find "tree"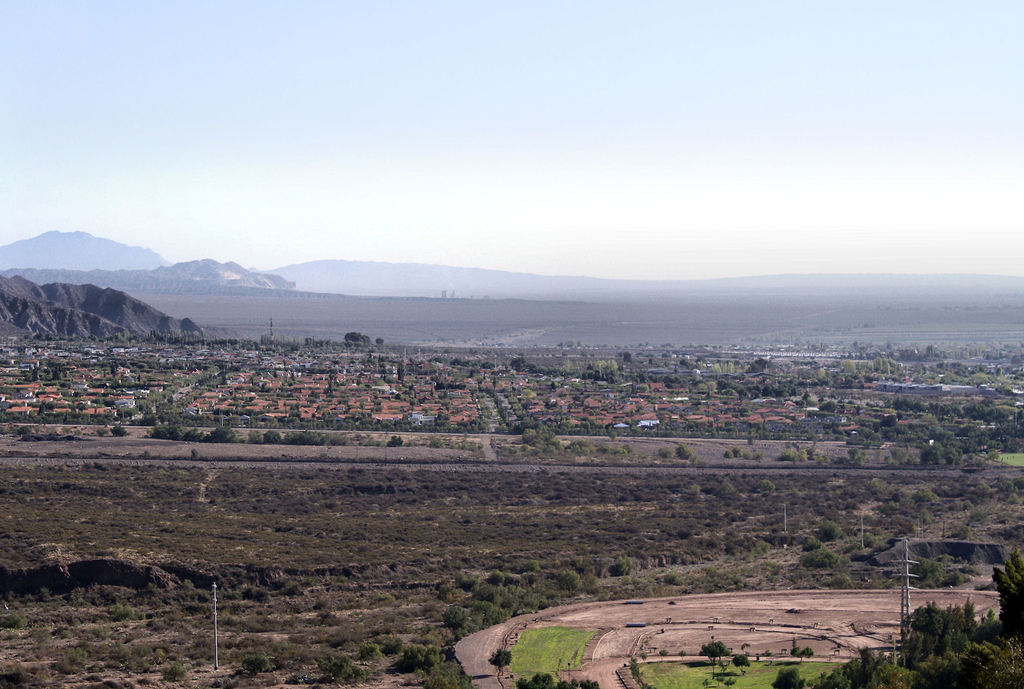
x1=918, y1=590, x2=986, y2=676
